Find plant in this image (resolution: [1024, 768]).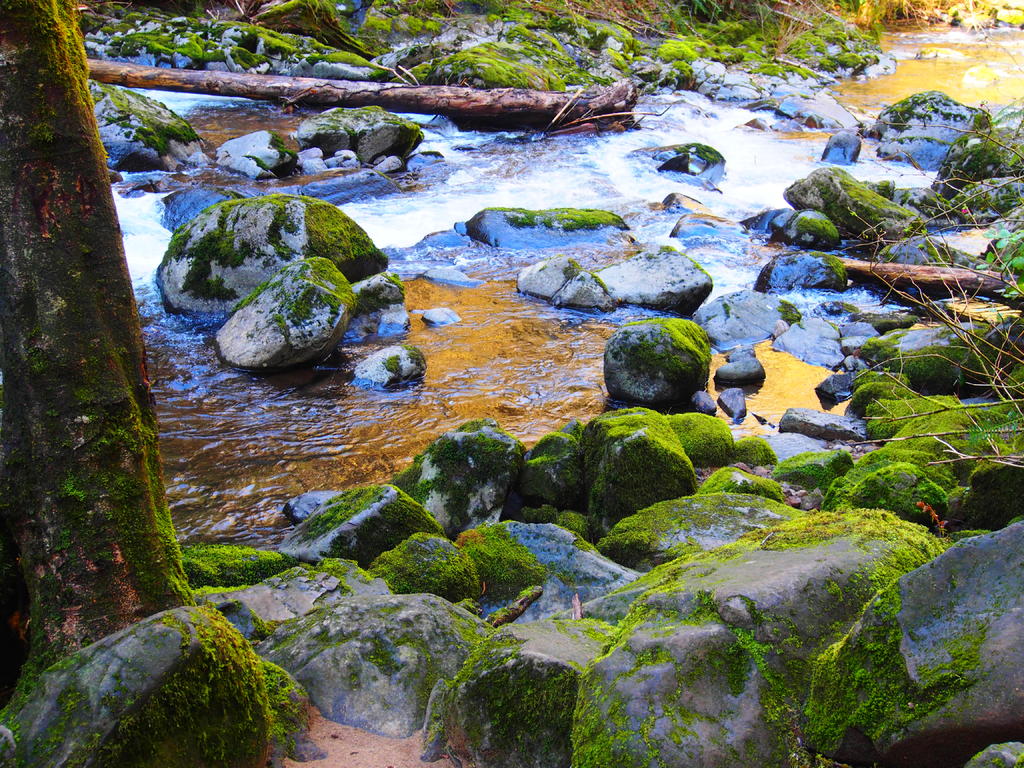
<box>383,355,404,378</box>.
